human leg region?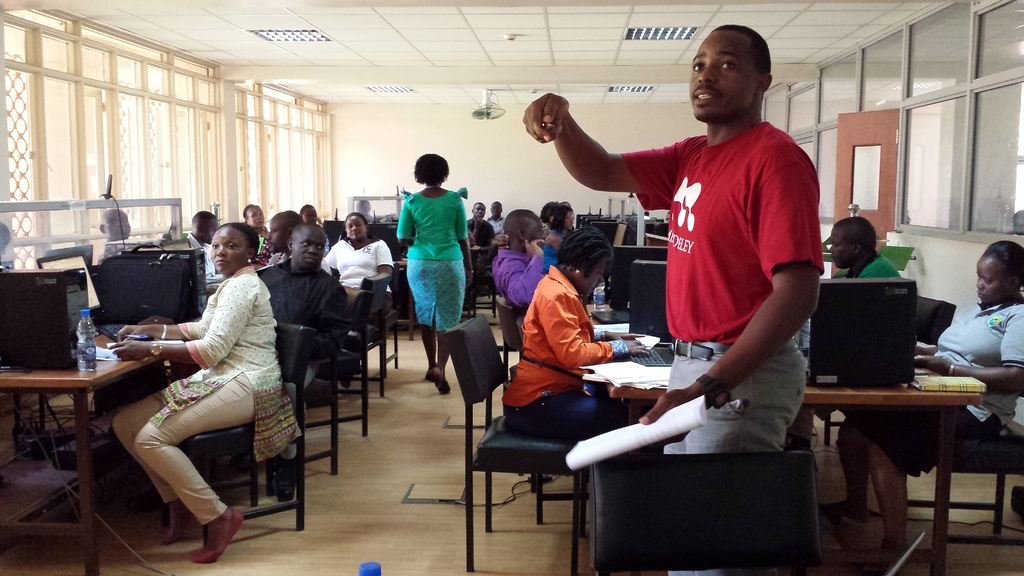
bbox(862, 406, 1002, 575)
